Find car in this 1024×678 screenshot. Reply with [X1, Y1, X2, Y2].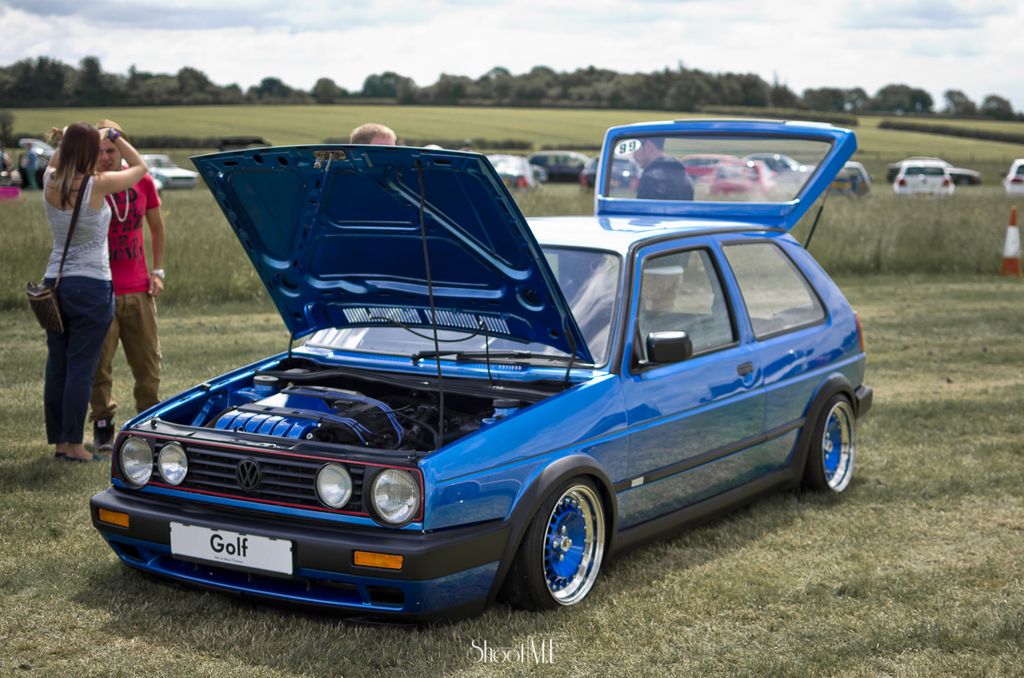
[577, 151, 643, 188].
